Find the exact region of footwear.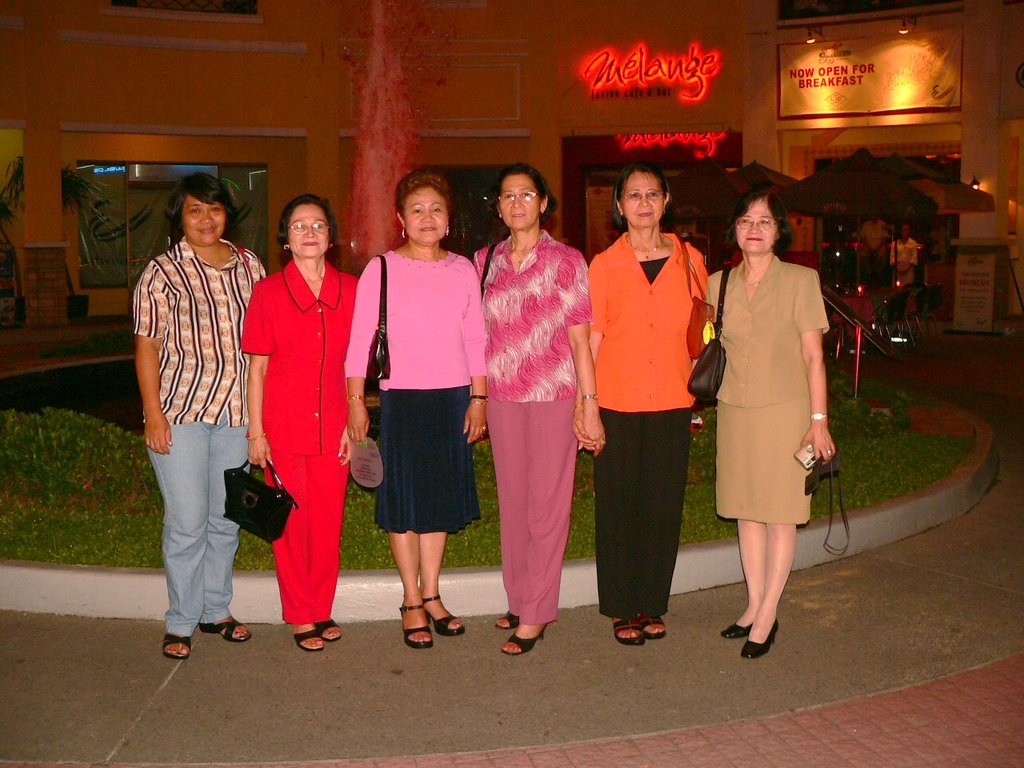
Exact region: select_region(731, 614, 782, 664).
